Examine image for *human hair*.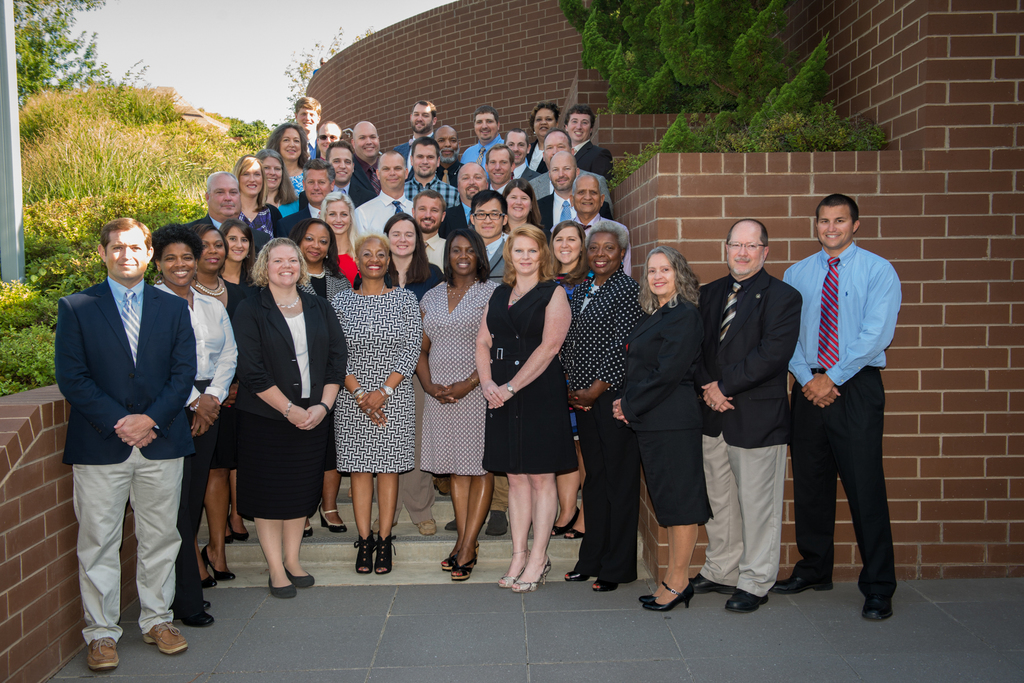
Examination result: <bbox>527, 104, 560, 132</bbox>.
